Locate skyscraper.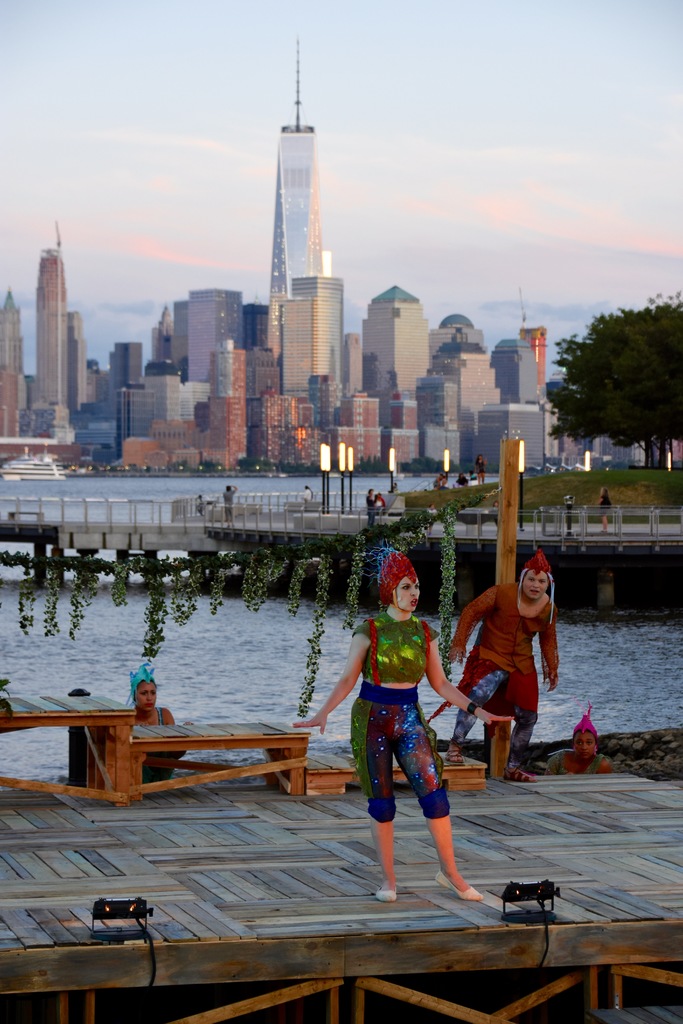
Bounding box: [26,245,71,429].
